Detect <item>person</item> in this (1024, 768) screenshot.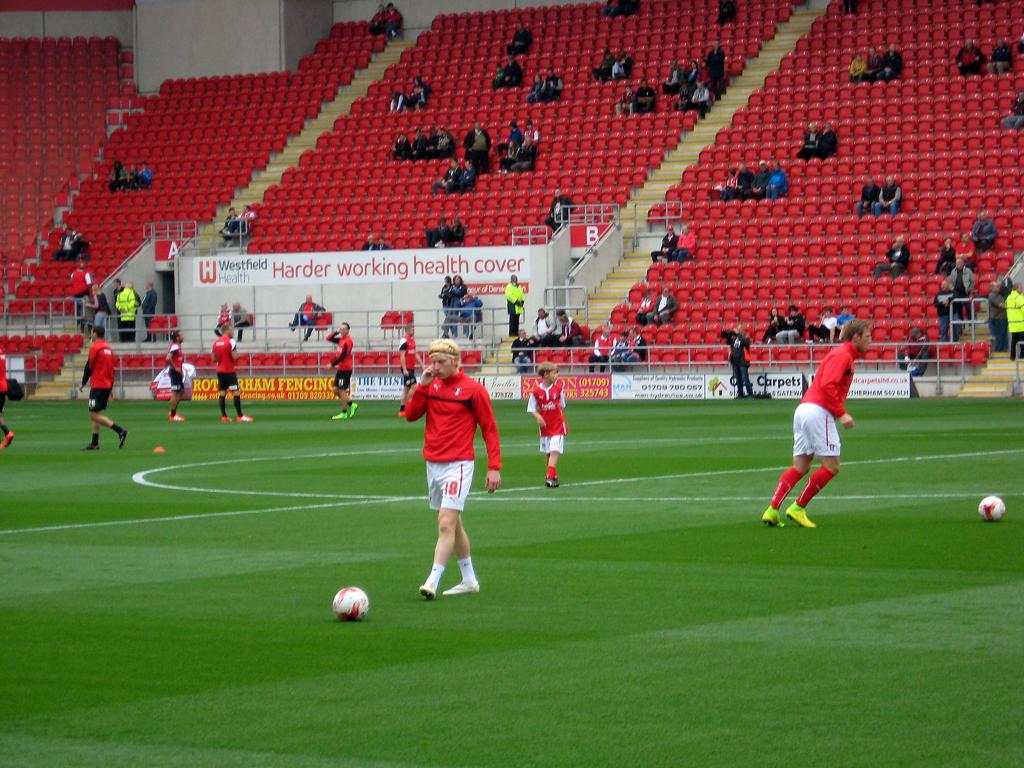
Detection: x1=1011 y1=285 x2=1023 y2=359.
